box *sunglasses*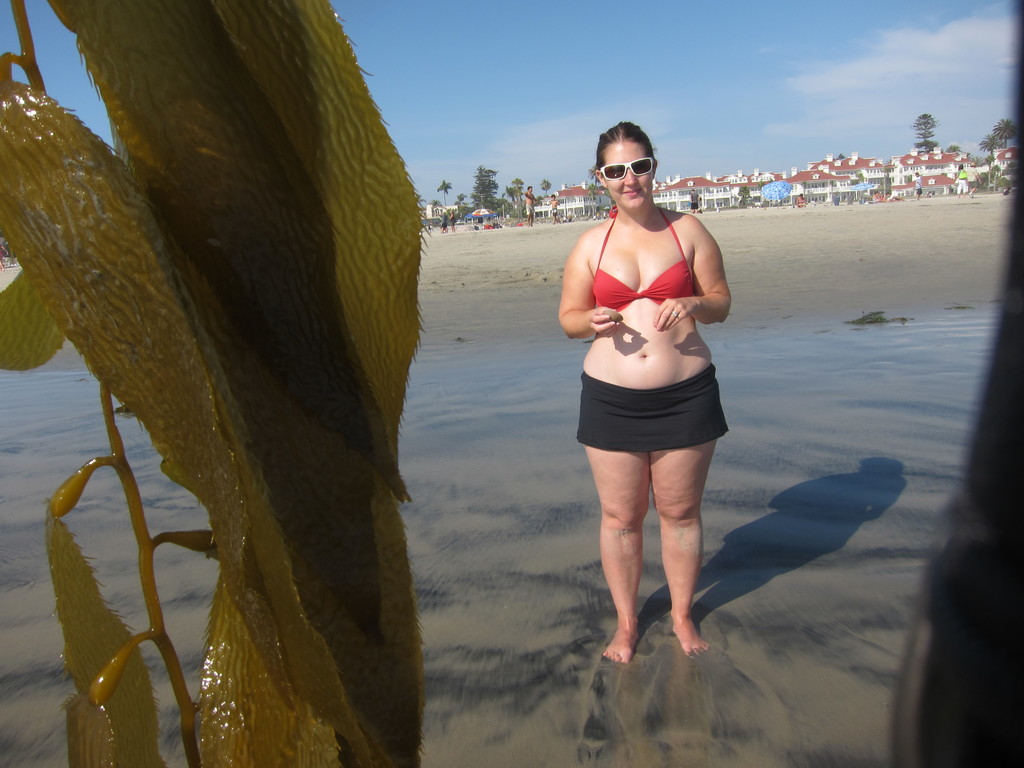
(598, 154, 655, 182)
